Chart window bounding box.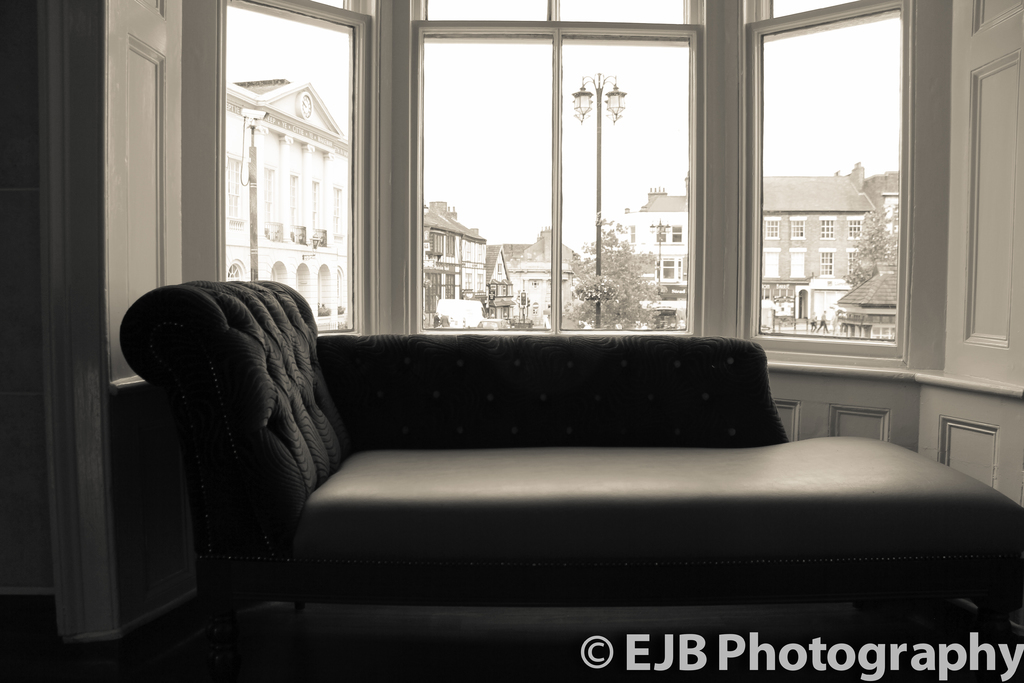
Charted: pyautogui.locateOnScreen(755, 14, 905, 343).
